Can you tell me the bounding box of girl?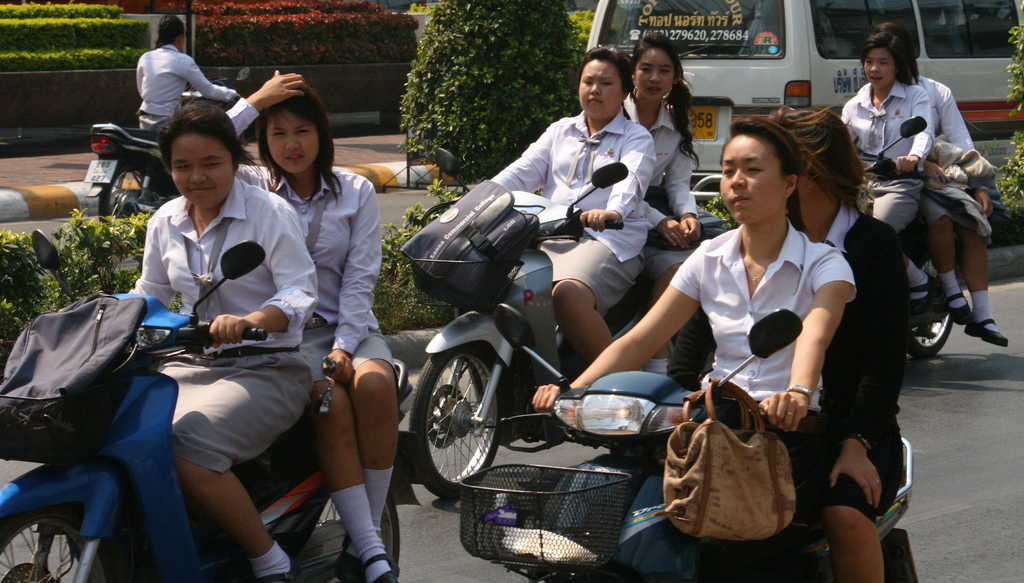
BBox(532, 116, 857, 582).
